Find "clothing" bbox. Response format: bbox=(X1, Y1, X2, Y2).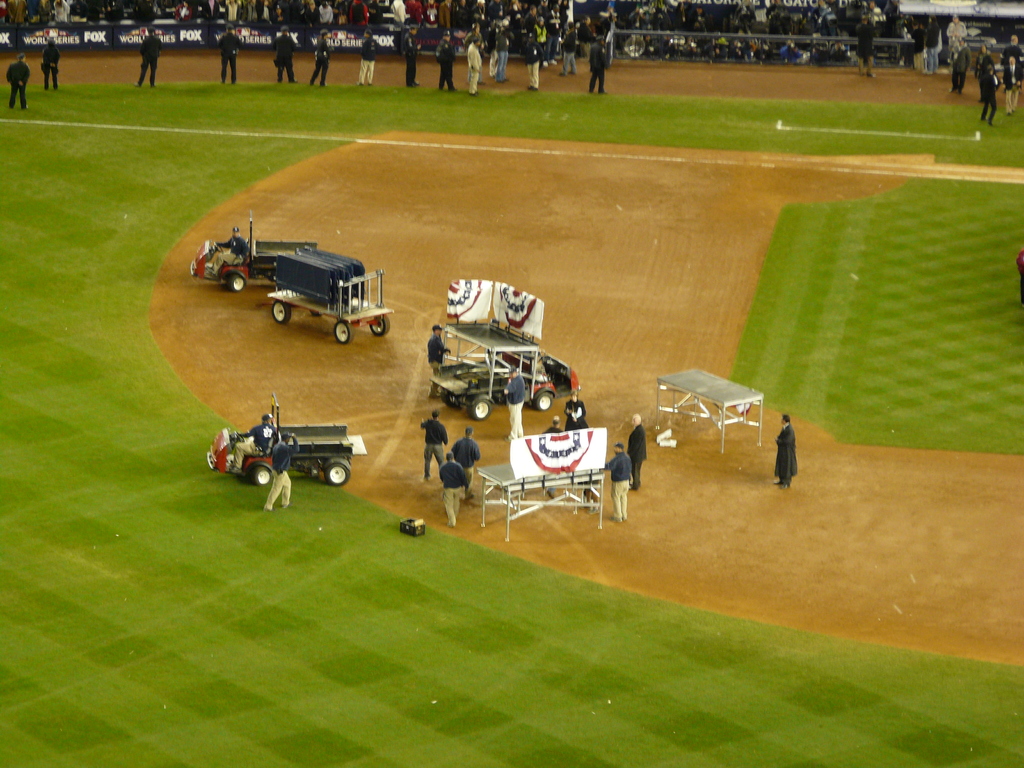
bbox=(428, 333, 451, 396).
